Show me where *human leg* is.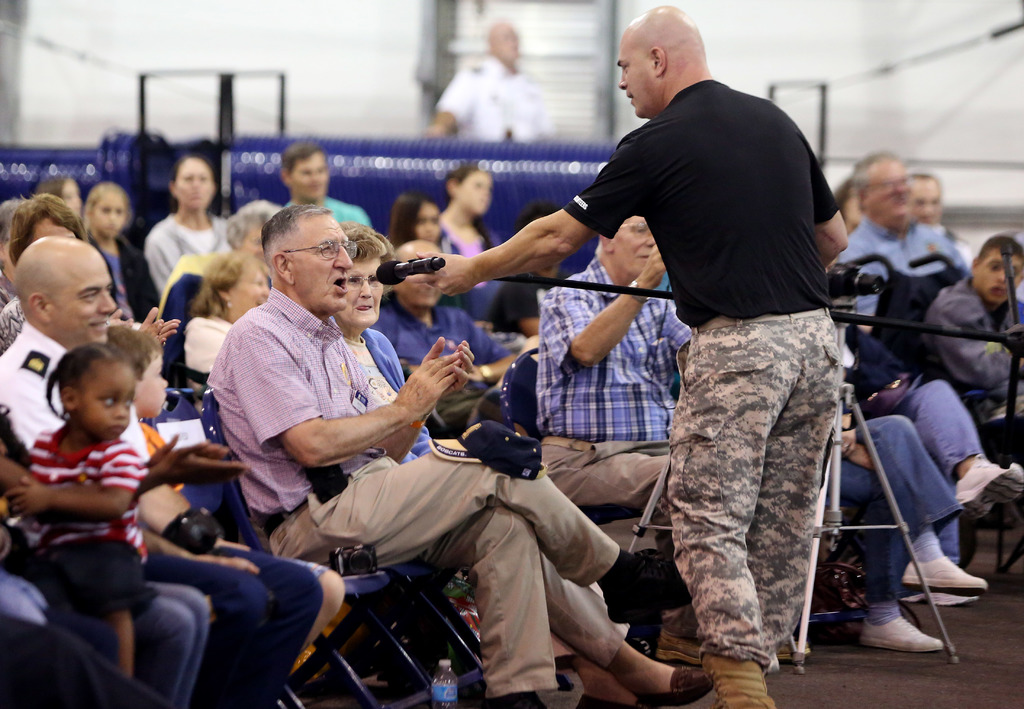
*human leg* is at bbox=[830, 454, 939, 645].
